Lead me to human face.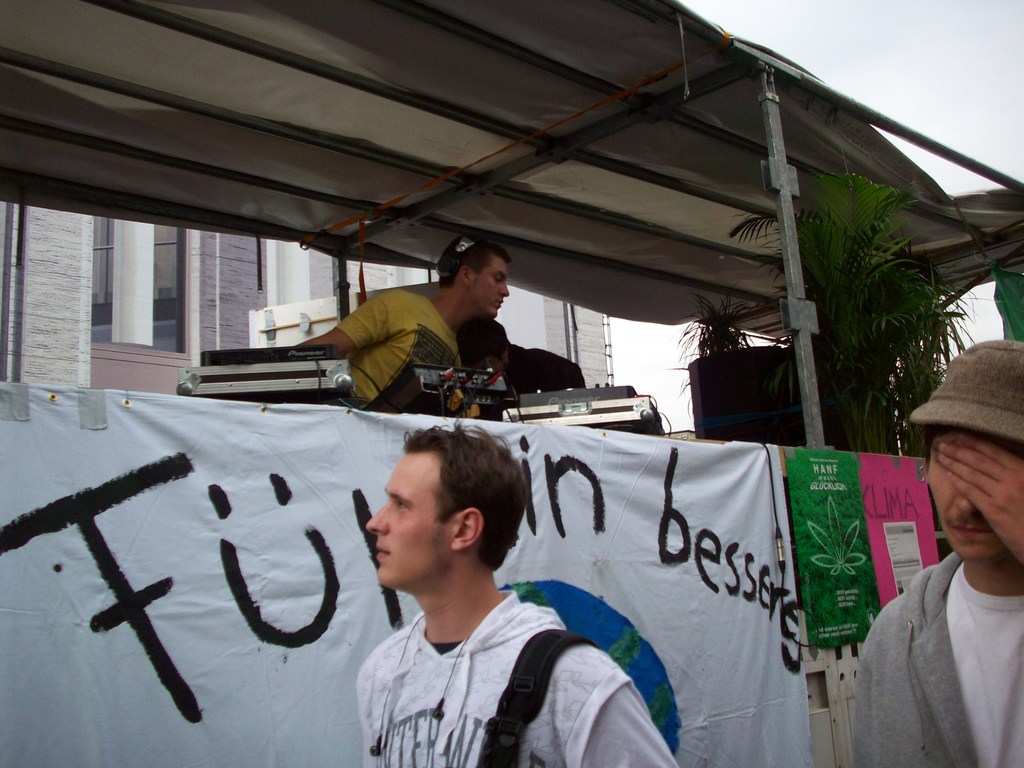
Lead to 472:261:511:316.
